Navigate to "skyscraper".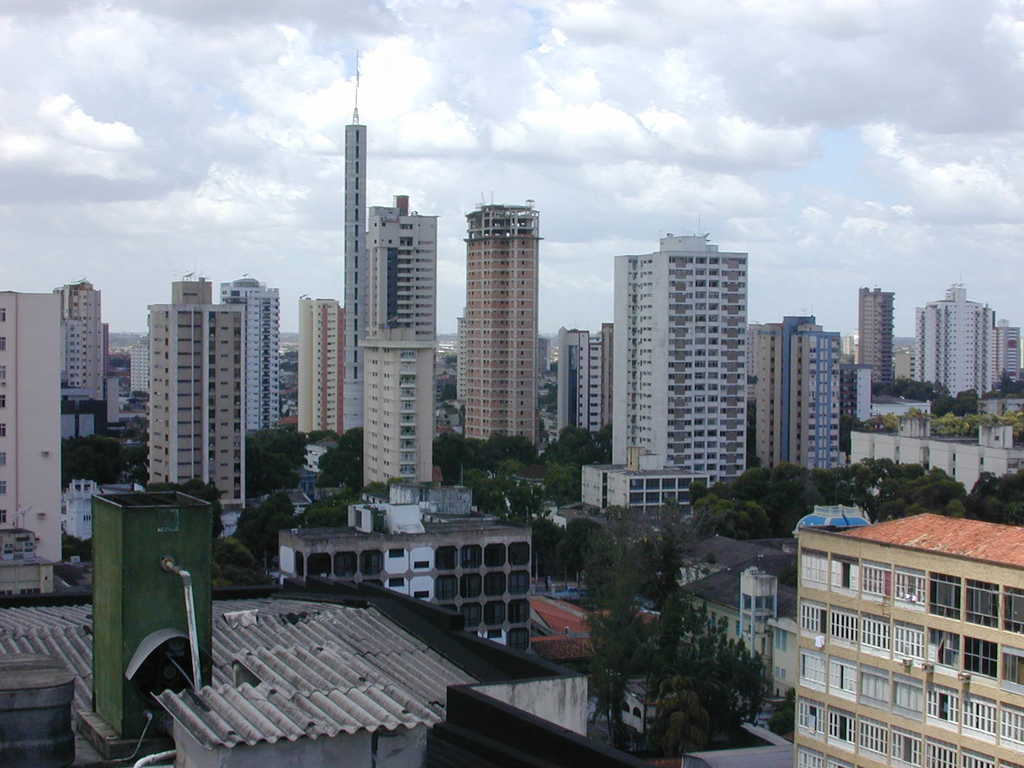
Navigation target: {"x1": 45, "y1": 283, "x2": 112, "y2": 418}.
